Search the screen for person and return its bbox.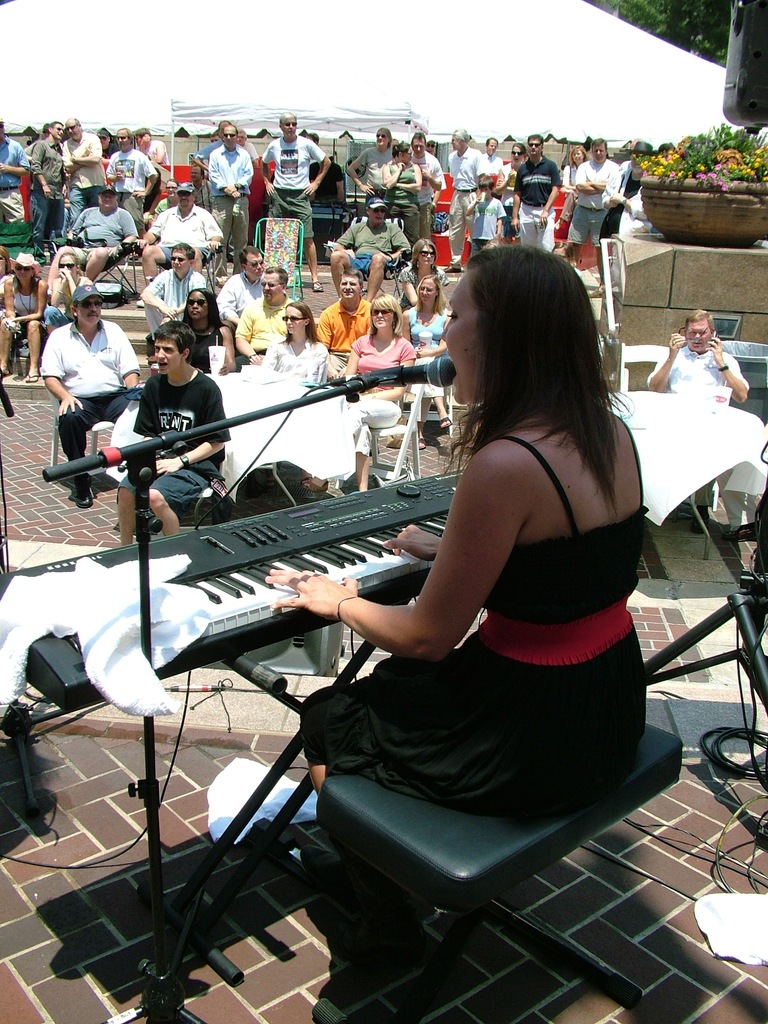
Found: [x1=646, y1=300, x2=751, y2=408].
